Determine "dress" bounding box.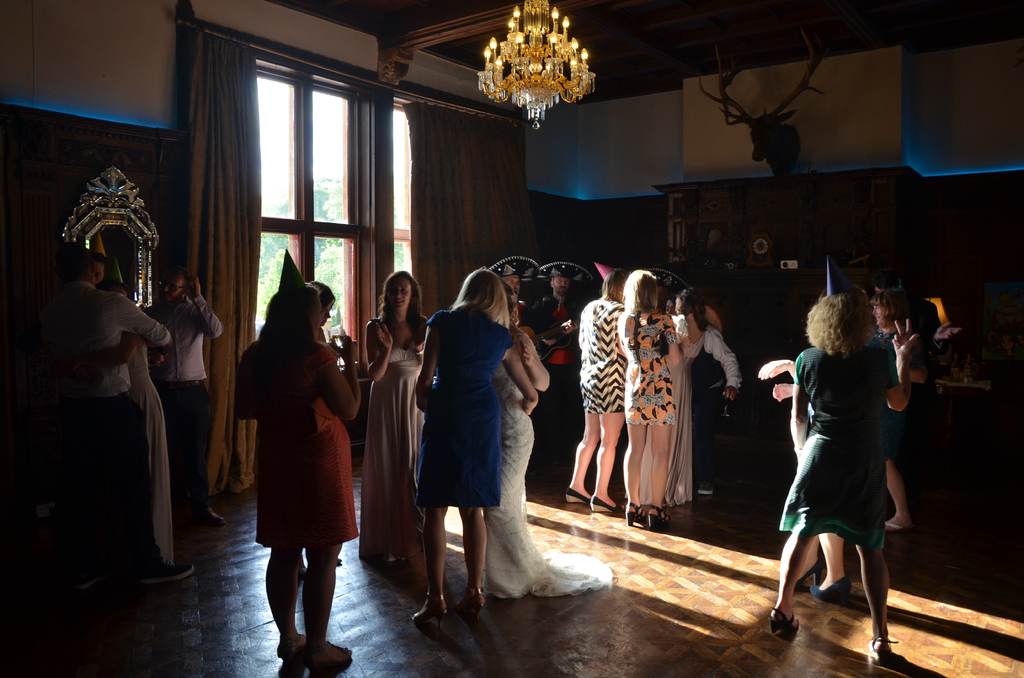
Determined: l=362, t=319, r=431, b=563.
